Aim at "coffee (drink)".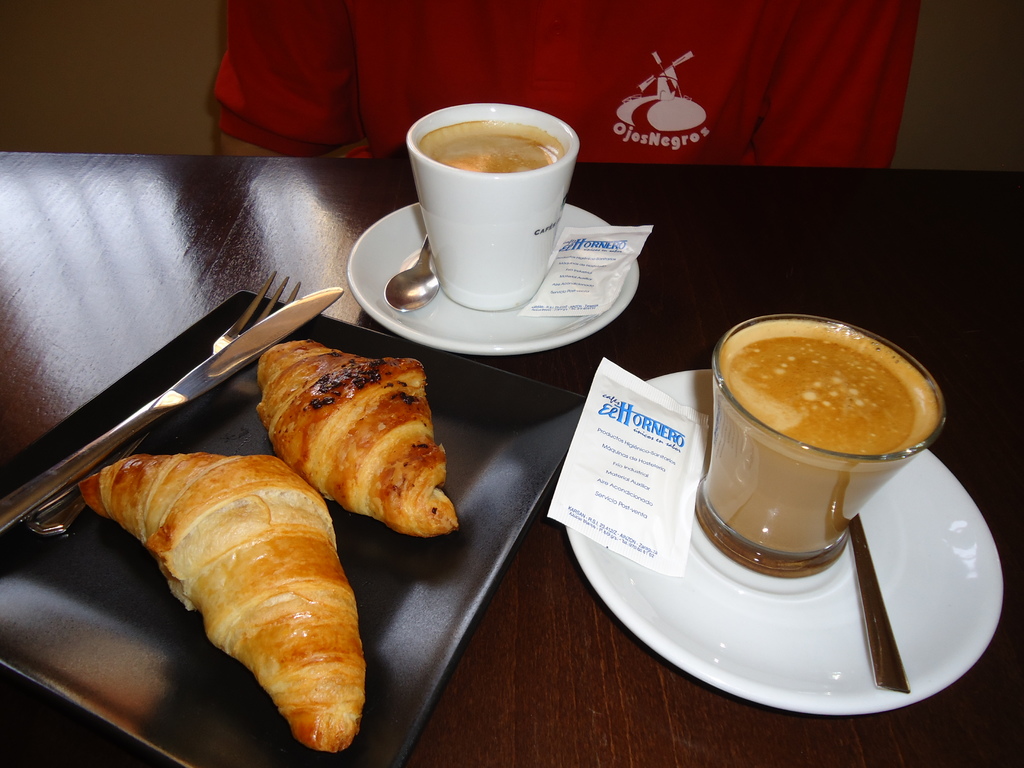
Aimed at BBox(422, 120, 566, 173).
